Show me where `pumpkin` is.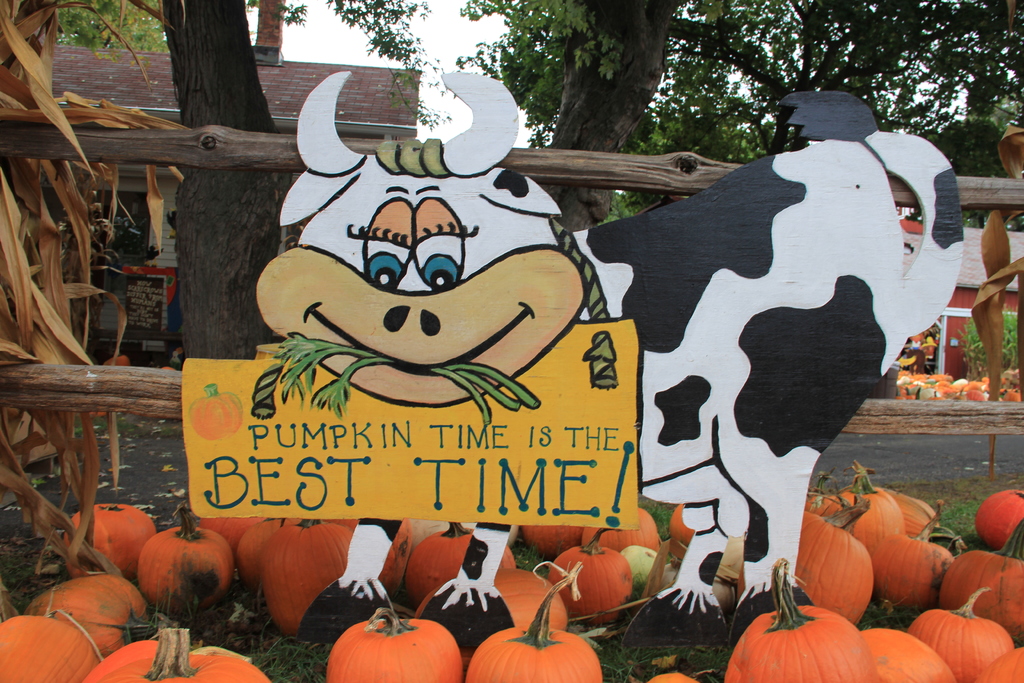
`pumpkin` is at (104,356,130,368).
